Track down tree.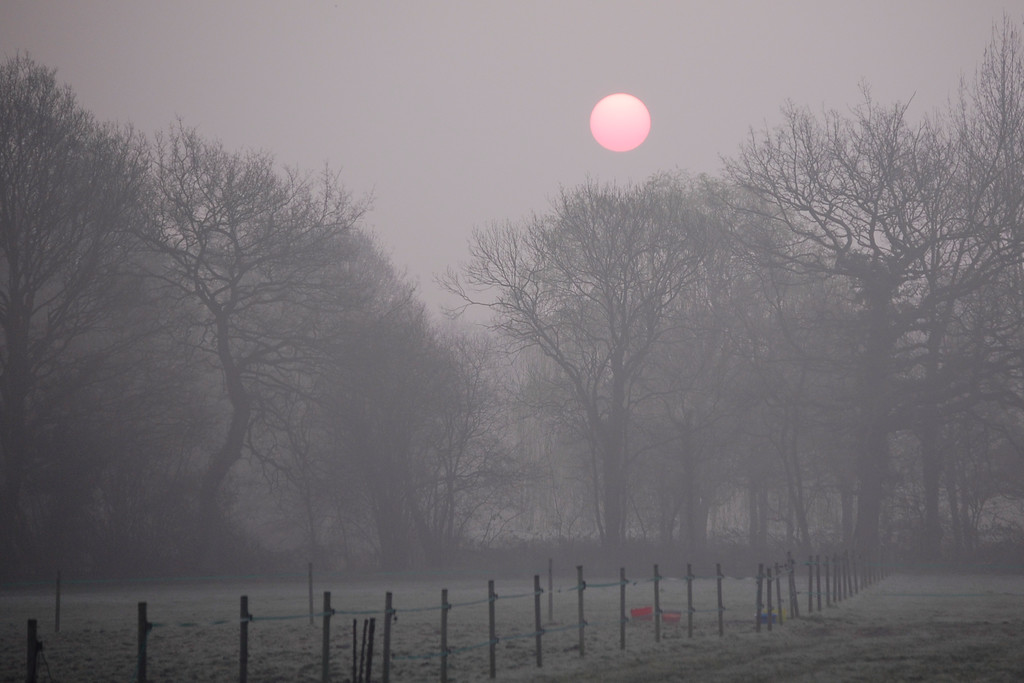
Tracked to {"left": 0, "top": 46, "right": 175, "bottom": 588}.
